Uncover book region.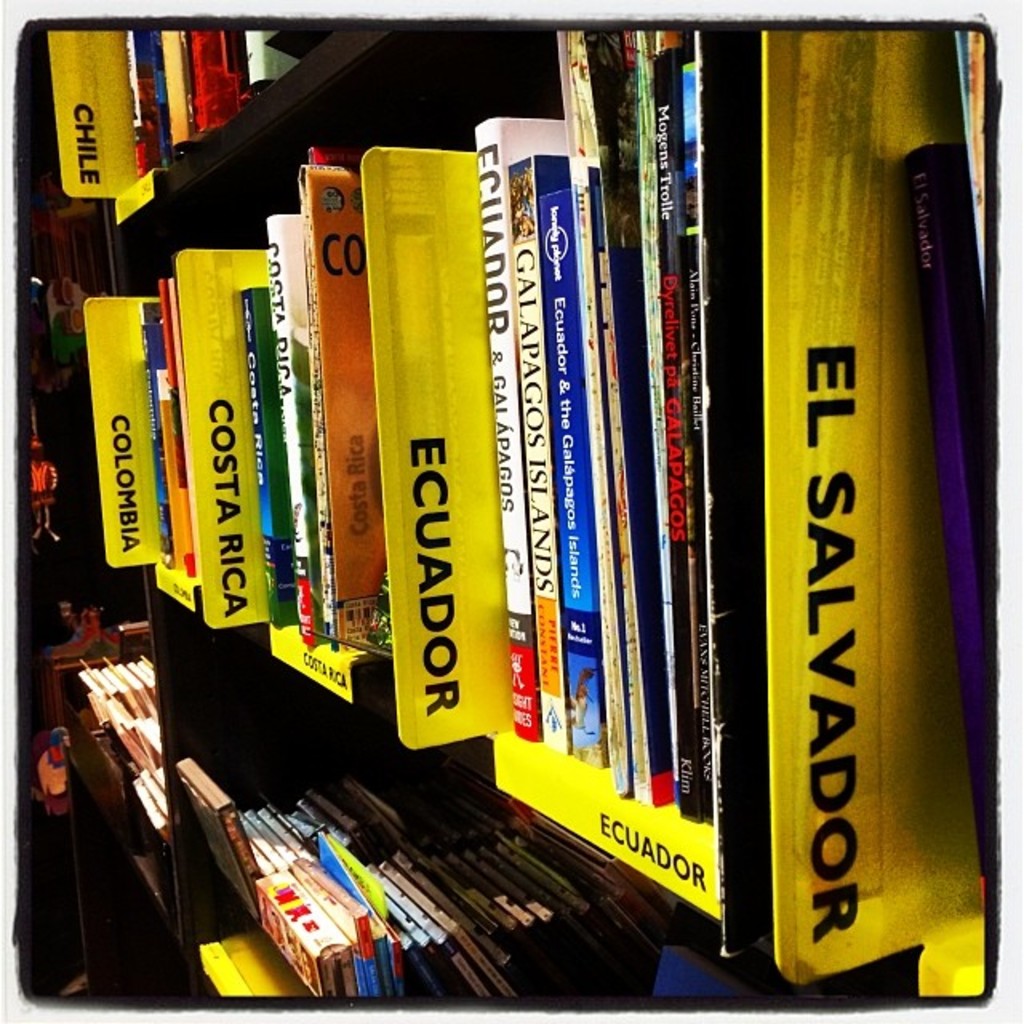
Uncovered: (x1=173, y1=754, x2=261, y2=920).
